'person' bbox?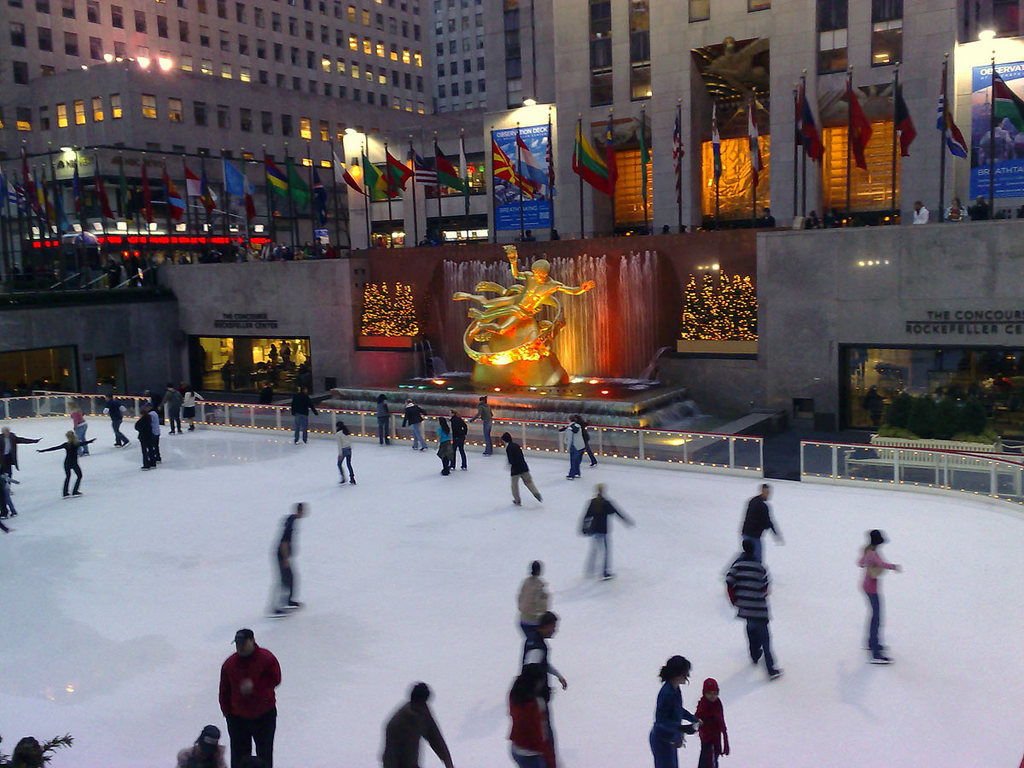
locate(697, 672, 731, 767)
